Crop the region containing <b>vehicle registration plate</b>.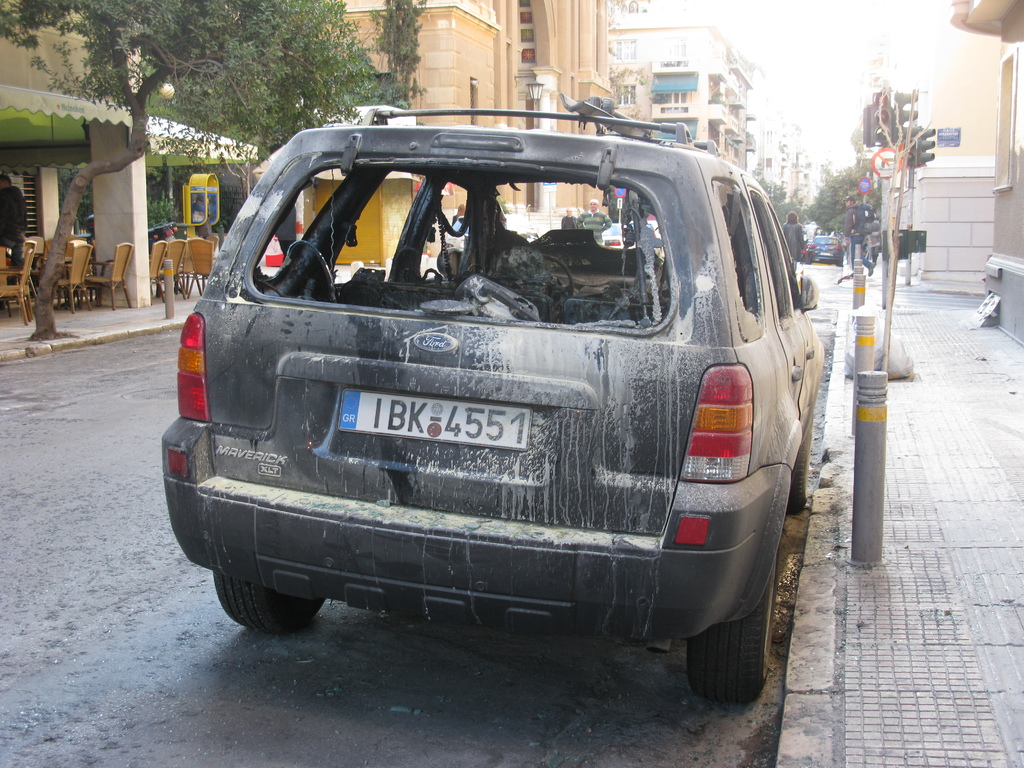
Crop region: BBox(335, 390, 530, 453).
